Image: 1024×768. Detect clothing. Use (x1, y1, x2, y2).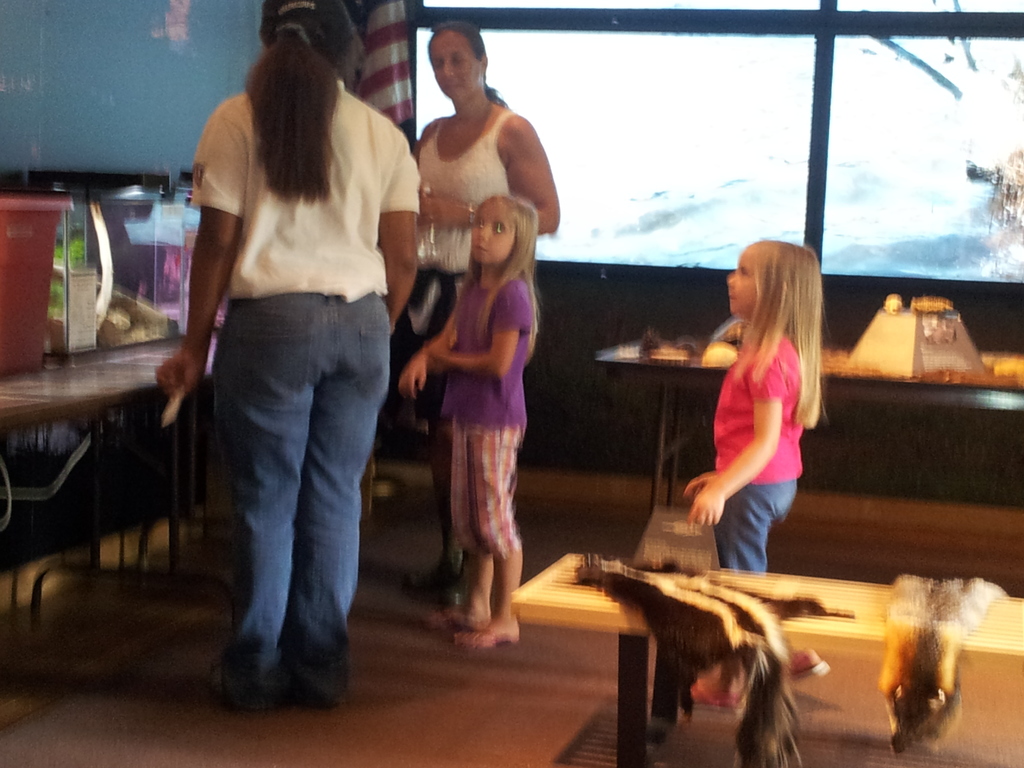
(440, 270, 534, 560).
